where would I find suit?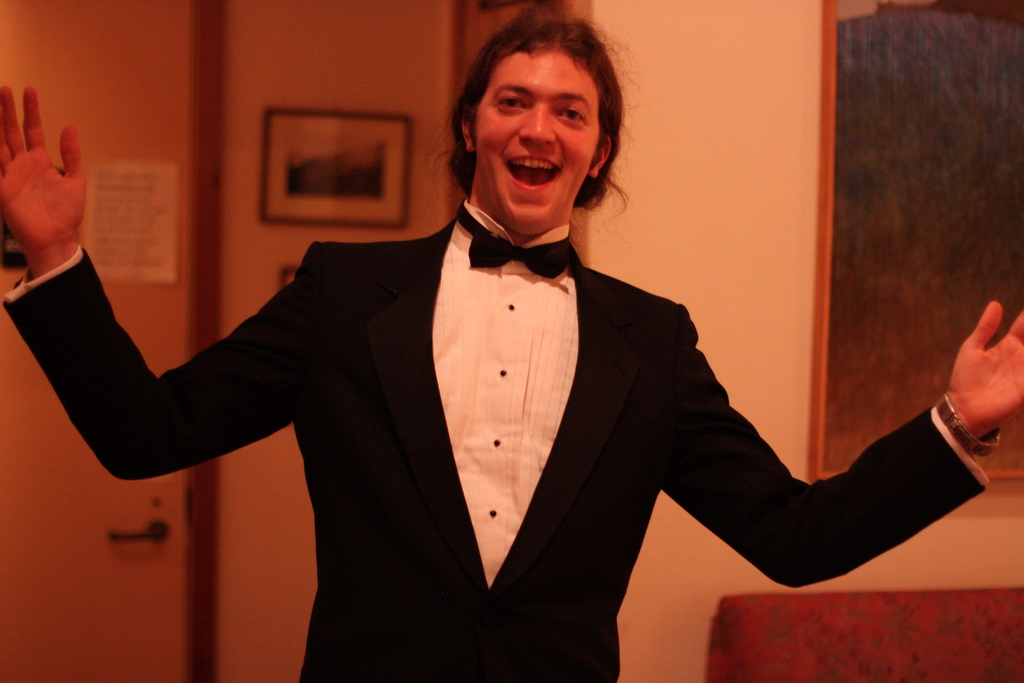
At [left=2, top=216, right=988, bottom=682].
